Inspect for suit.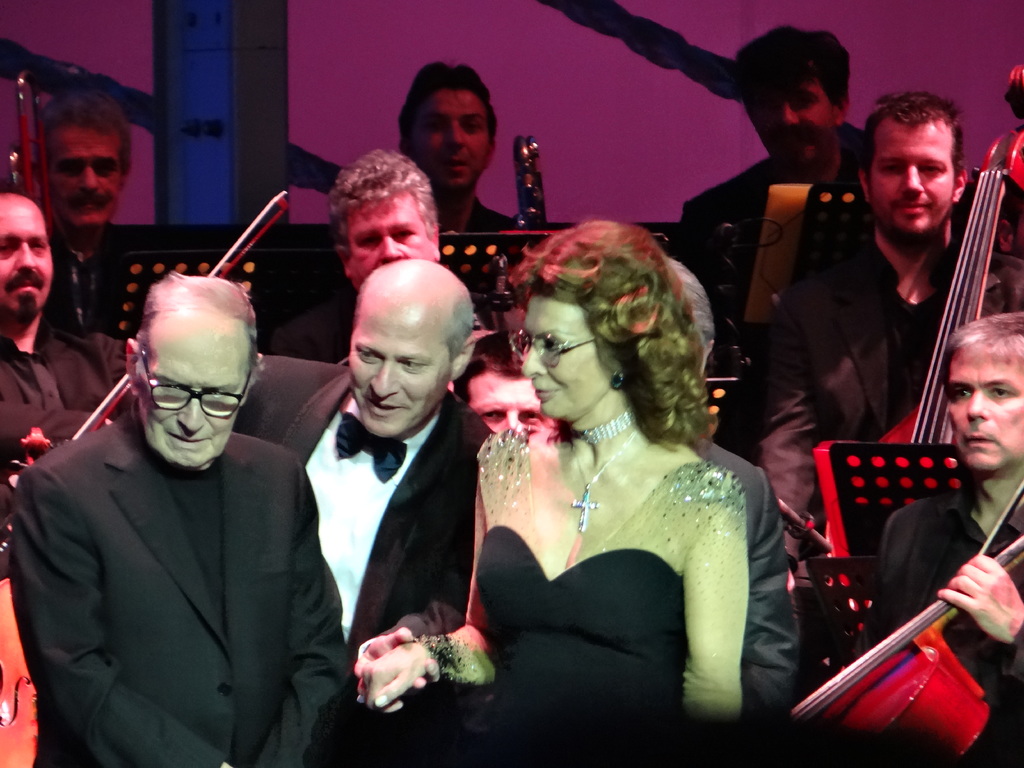
Inspection: (0, 321, 124, 570).
